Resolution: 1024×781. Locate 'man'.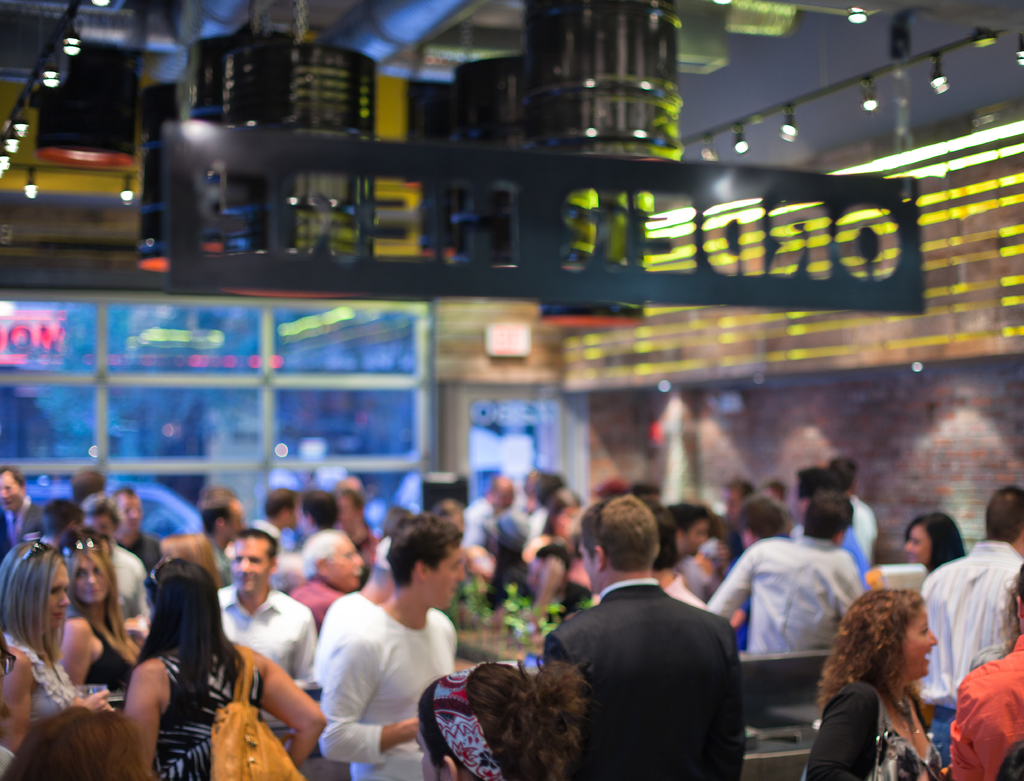
(left=922, top=490, right=1023, bottom=779).
